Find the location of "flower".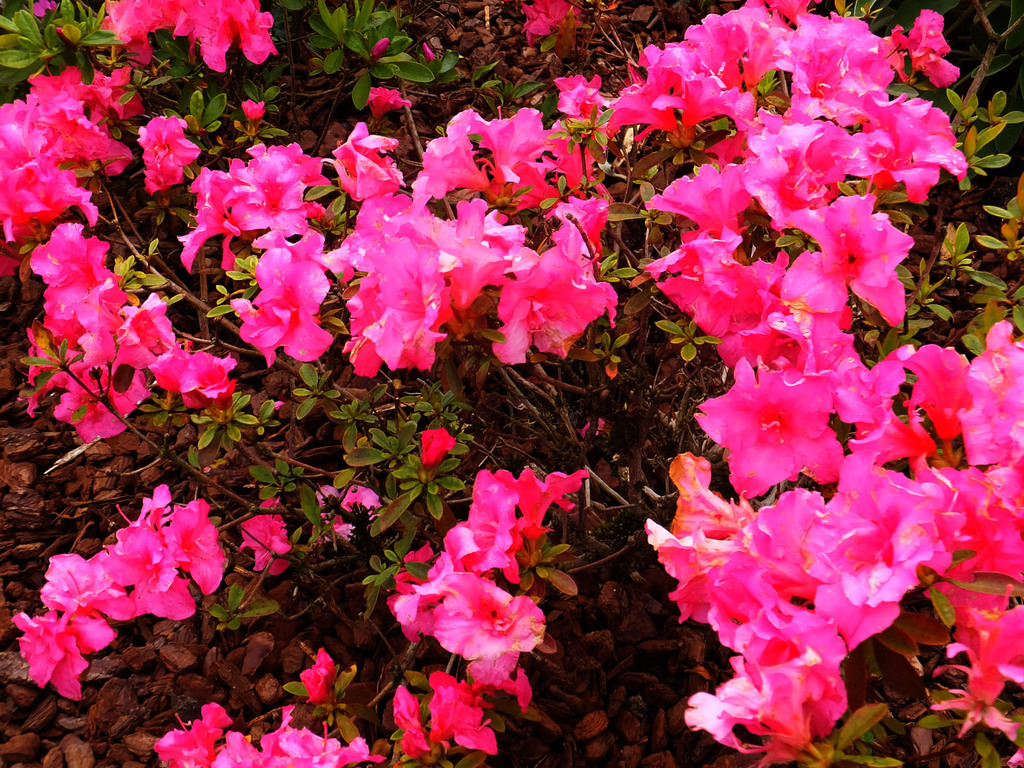
Location: [239,98,264,125].
